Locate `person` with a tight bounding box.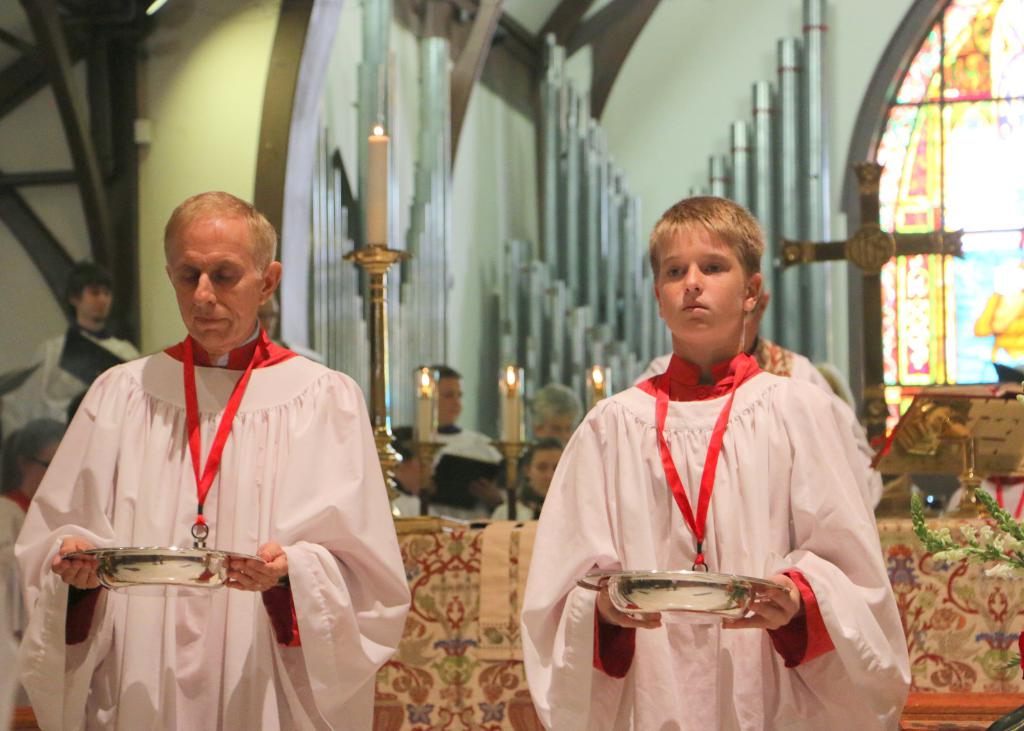
box=[528, 385, 582, 447].
